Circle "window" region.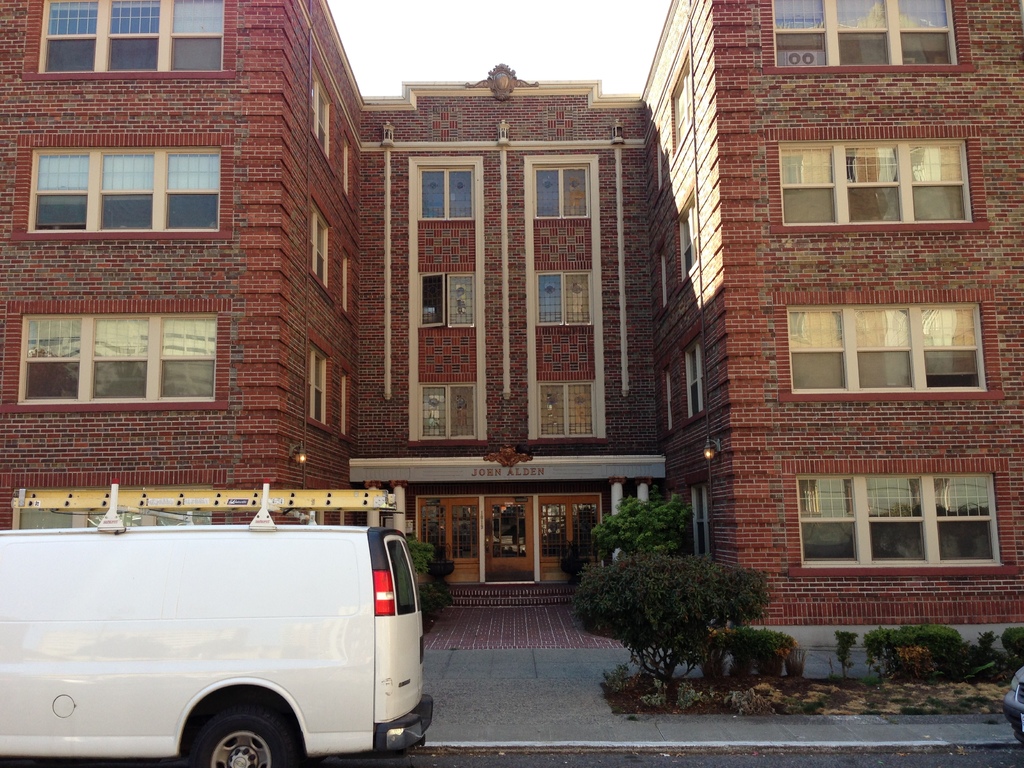
Region: 777/285/985/410.
